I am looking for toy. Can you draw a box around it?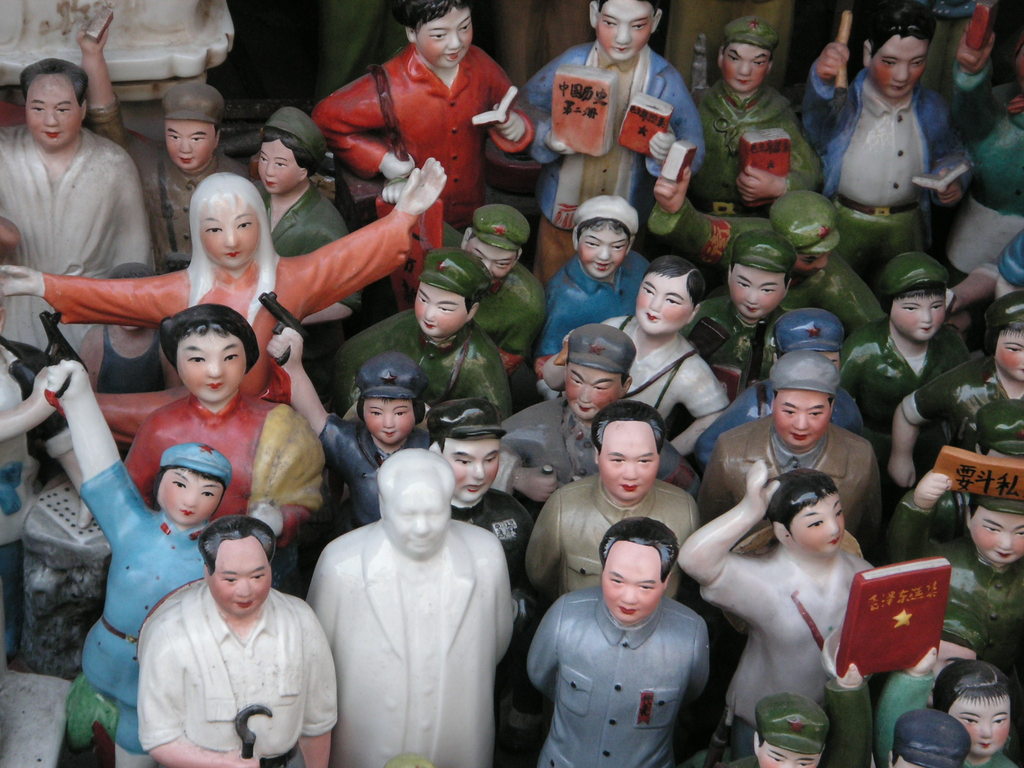
Sure, the bounding box is [x1=111, y1=313, x2=335, y2=527].
